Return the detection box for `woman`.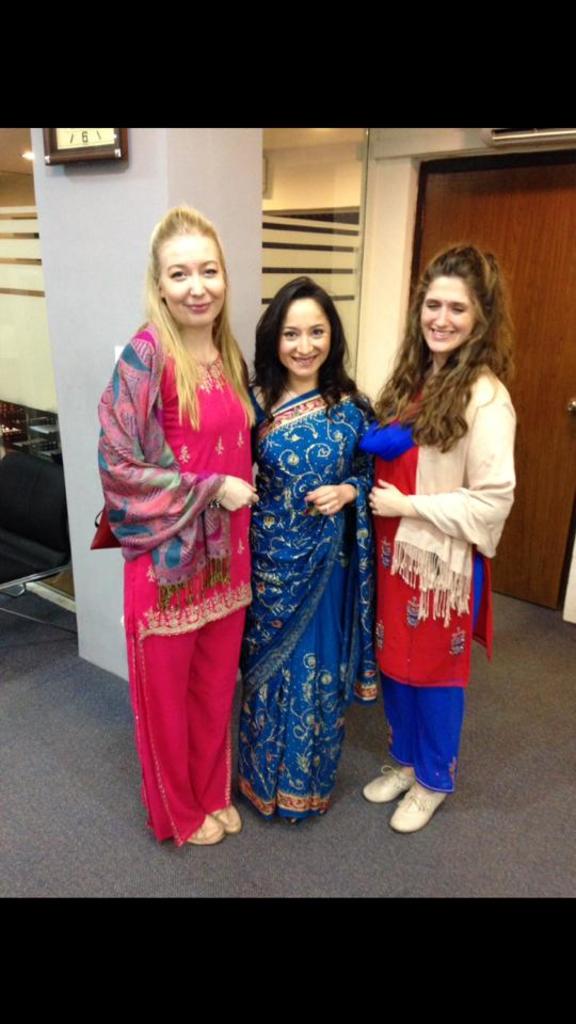
left=233, top=273, right=375, bottom=851.
